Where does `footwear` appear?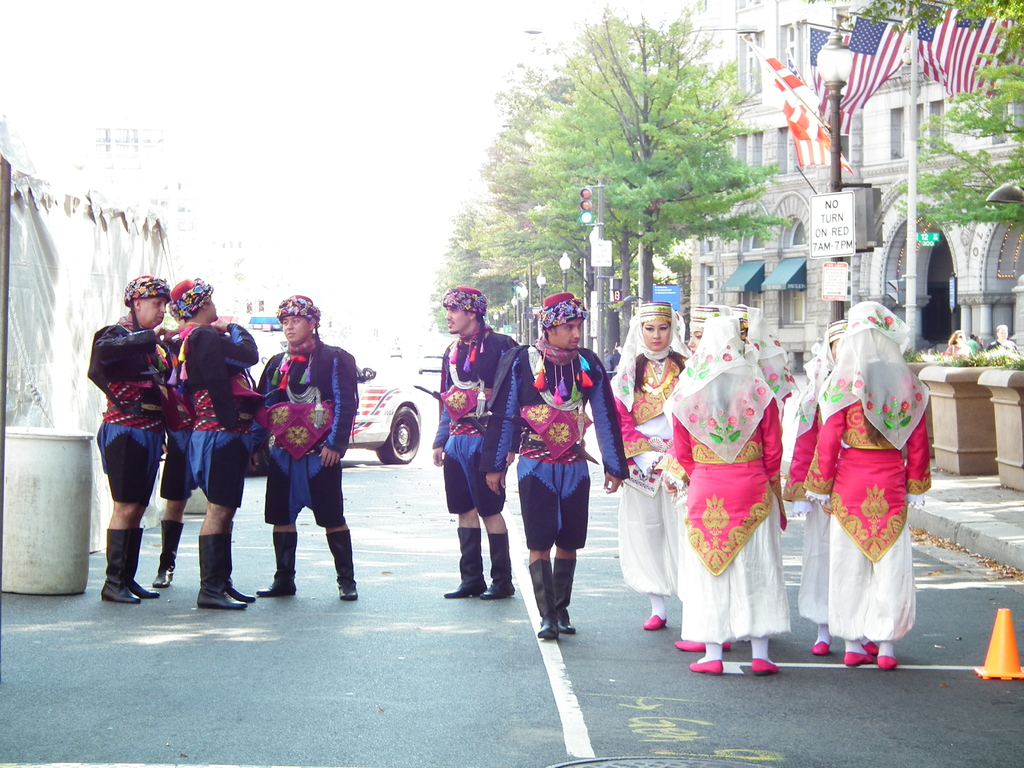
Appears at 481,529,515,599.
